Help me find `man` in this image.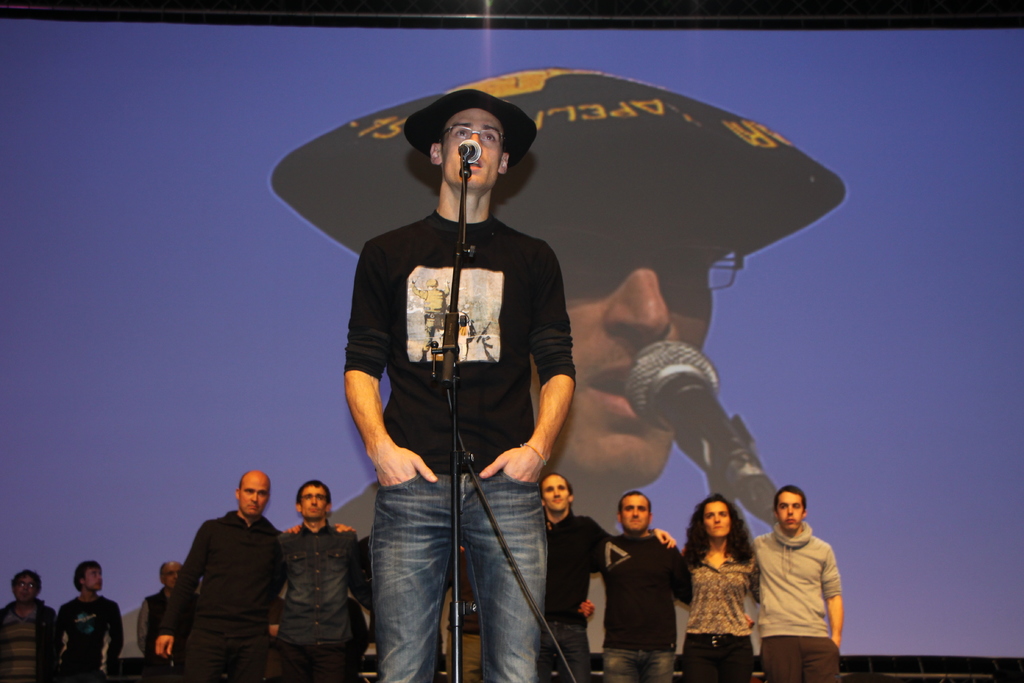
Found it: <bbox>269, 477, 374, 682</bbox>.
